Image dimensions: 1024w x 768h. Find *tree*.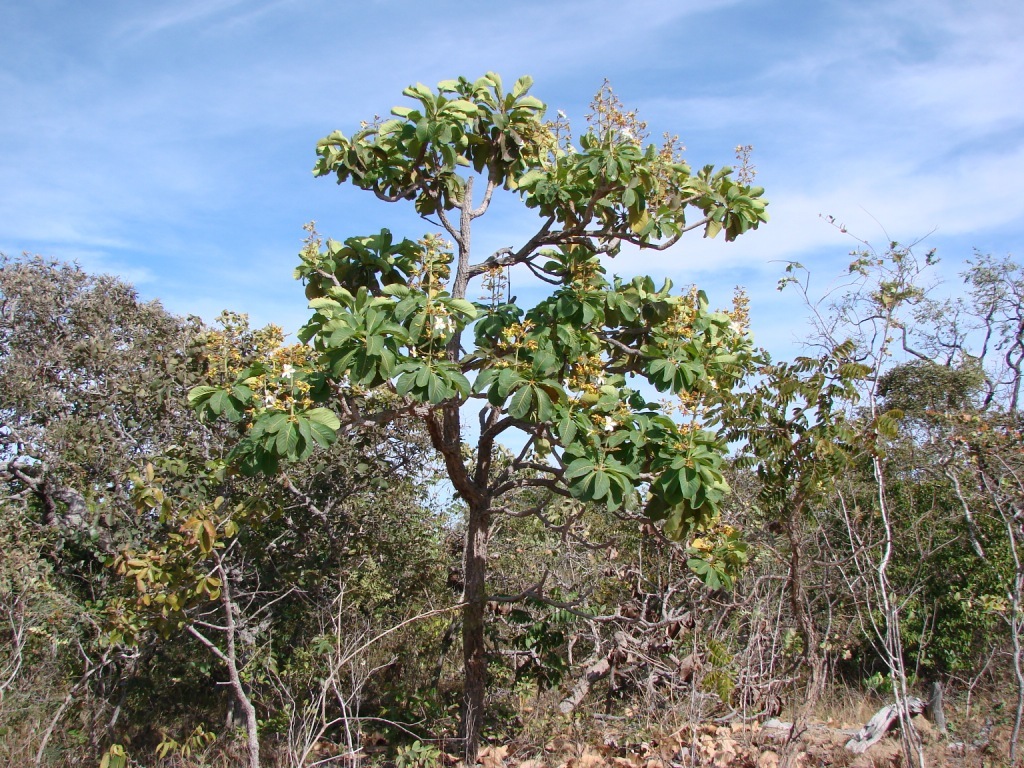
{"left": 0, "top": 253, "right": 1023, "bottom": 767}.
